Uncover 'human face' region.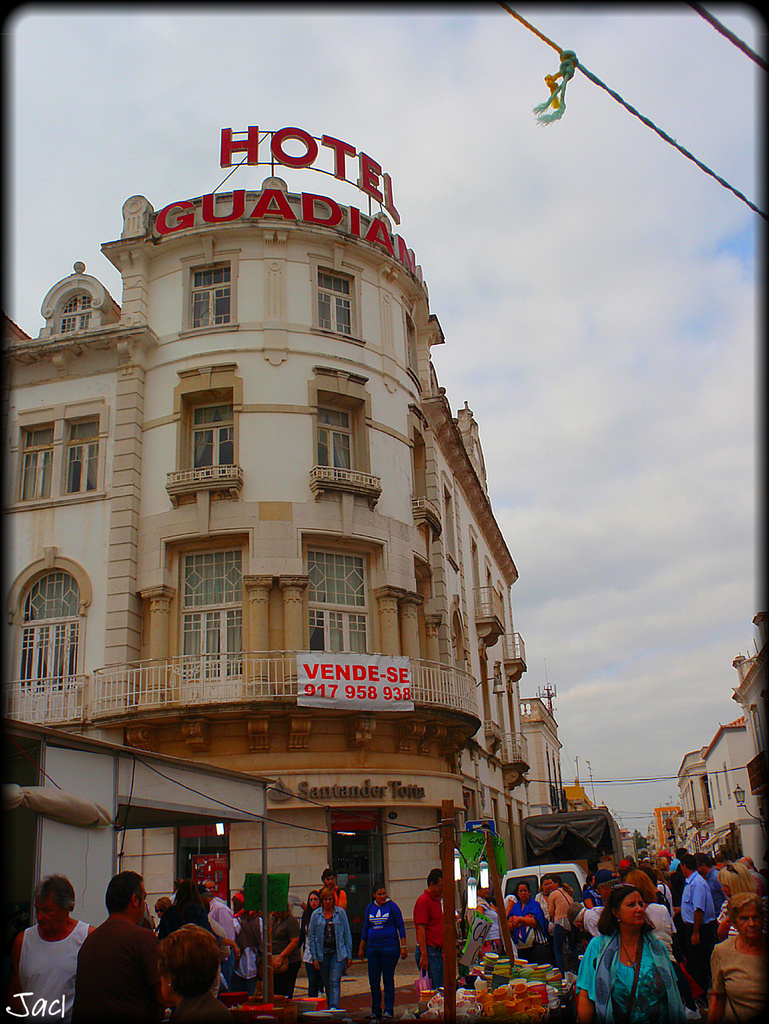
Uncovered: x1=136, y1=881, x2=143, y2=916.
